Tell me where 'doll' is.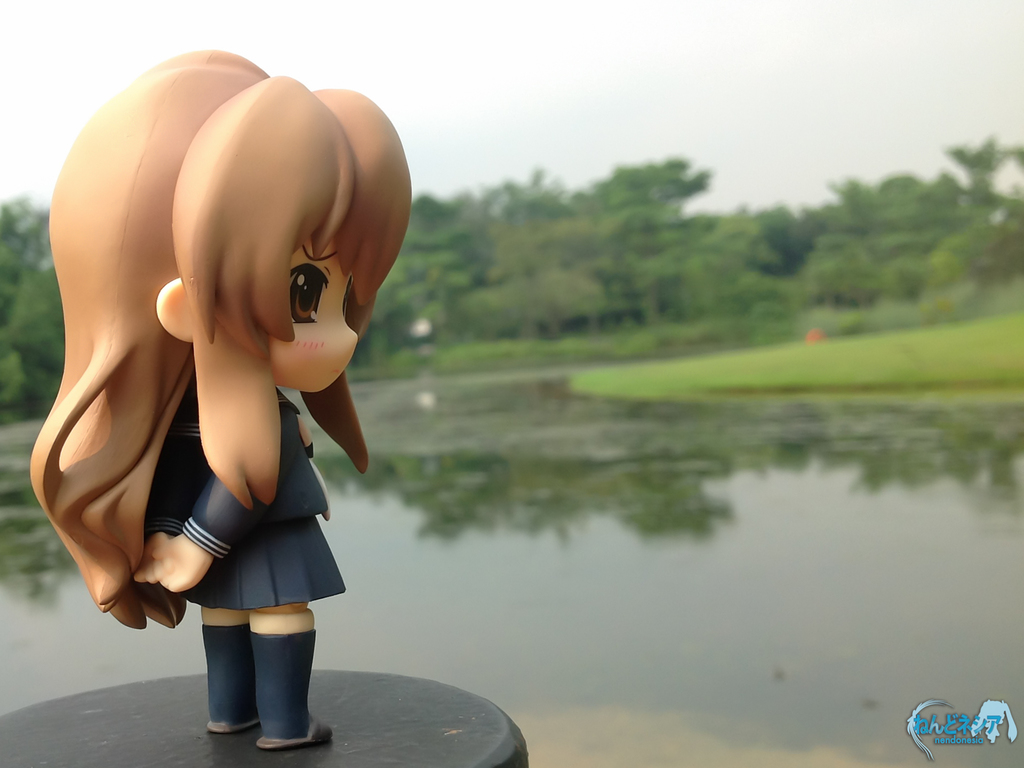
'doll' is at rect(37, 68, 408, 716).
